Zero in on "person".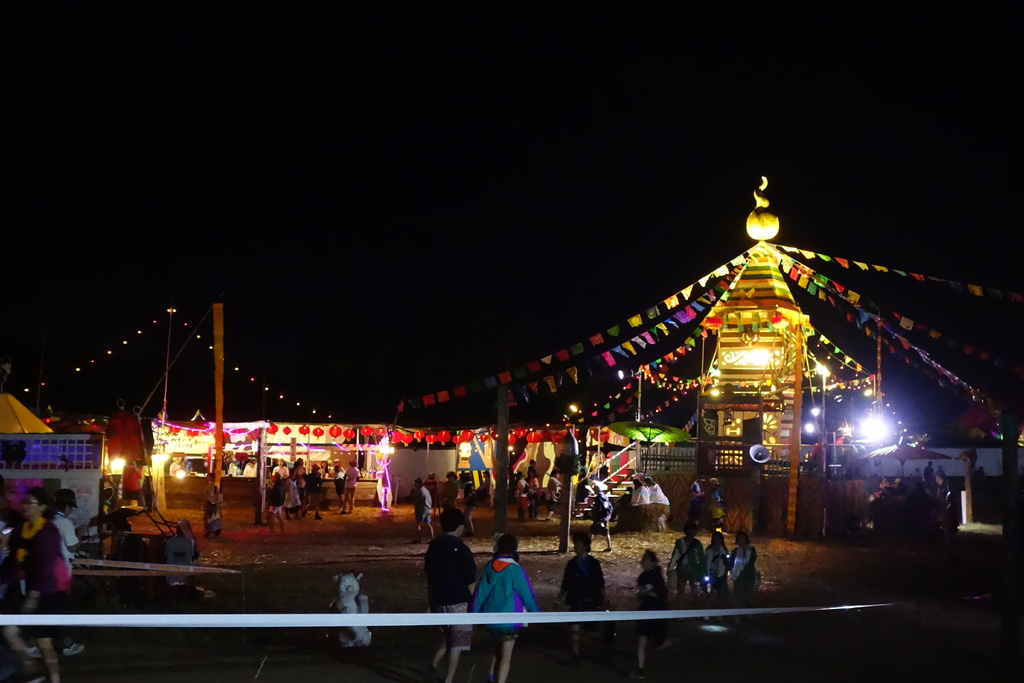
Zeroed in: pyautogui.locateOnScreen(517, 471, 532, 517).
